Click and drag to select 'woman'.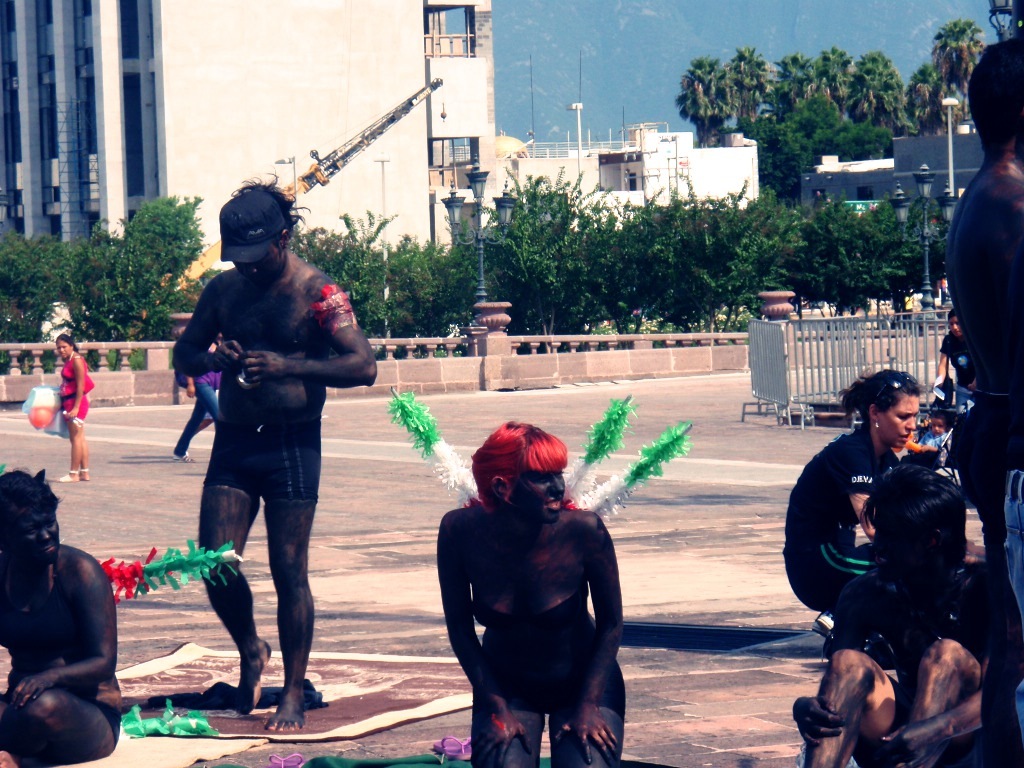
Selection: pyautogui.locateOnScreen(433, 414, 631, 767).
